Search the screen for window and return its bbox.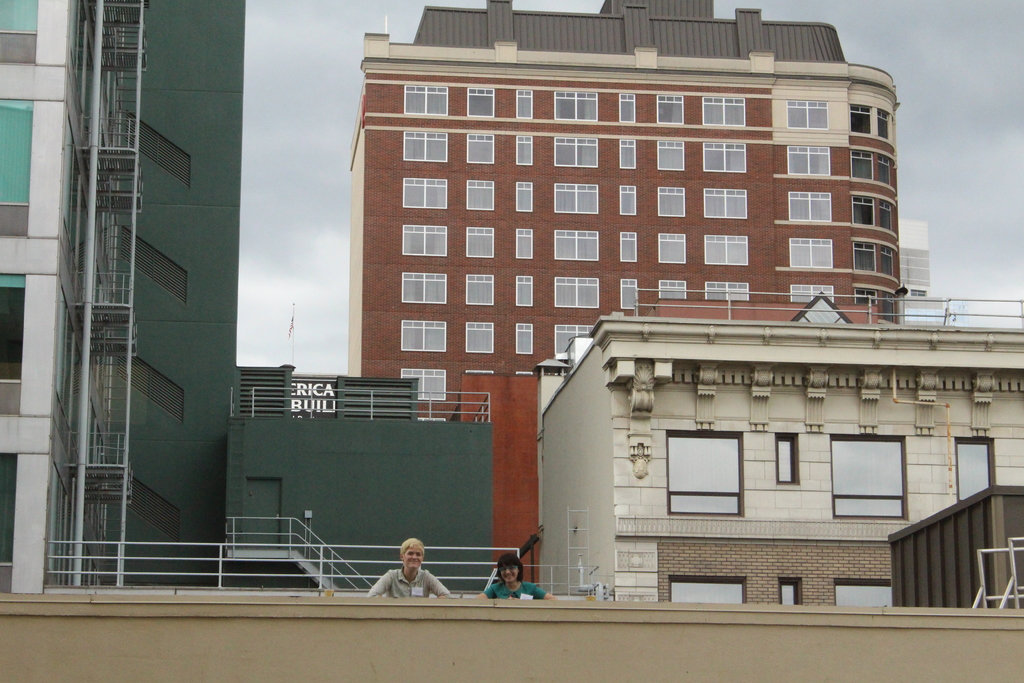
Found: {"left": 616, "top": 93, "right": 636, "bottom": 123}.
